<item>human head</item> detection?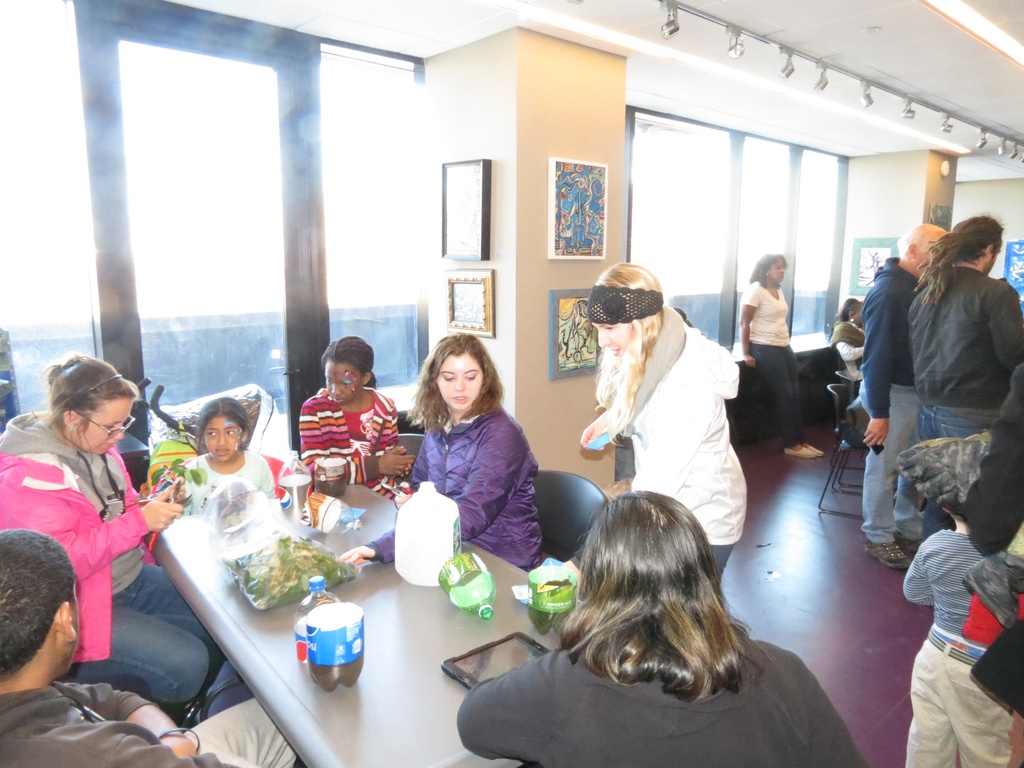
left=0, top=528, right=81, bottom=685
